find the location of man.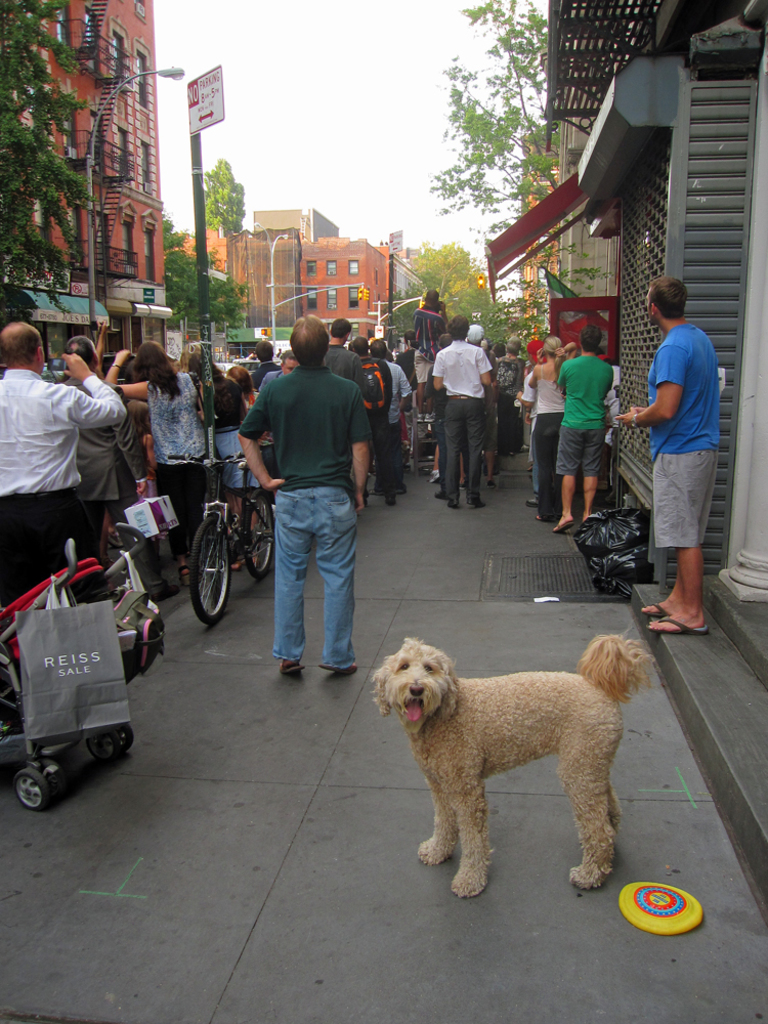
Location: l=61, t=335, r=154, b=568.
